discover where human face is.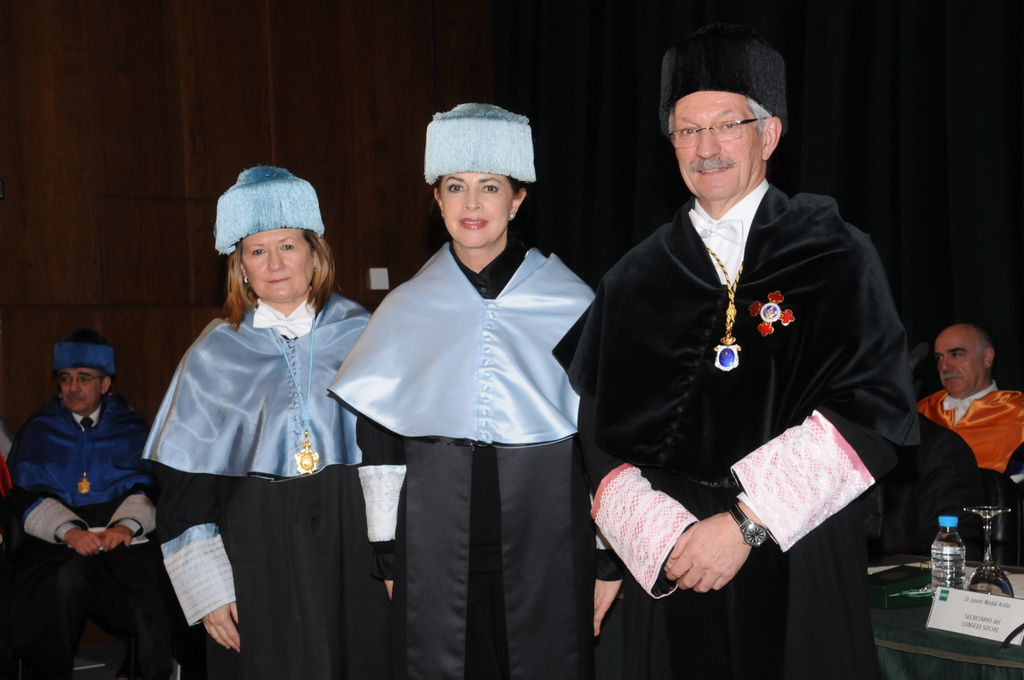
Discovered at bbox(670, 90, 772, 193).
